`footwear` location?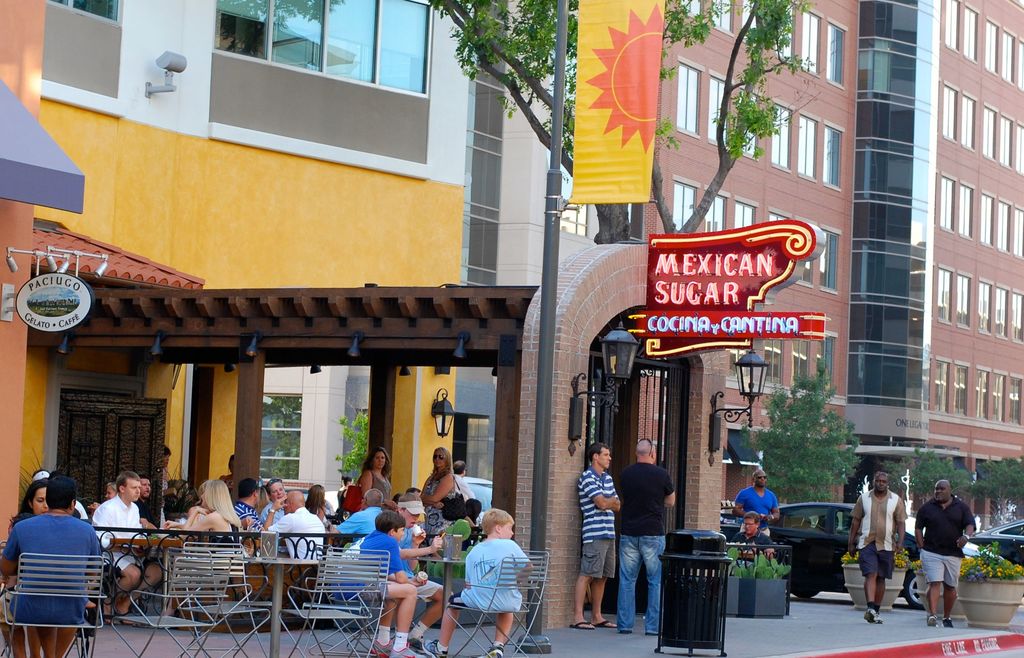
<box>391,640,423,657</box>
